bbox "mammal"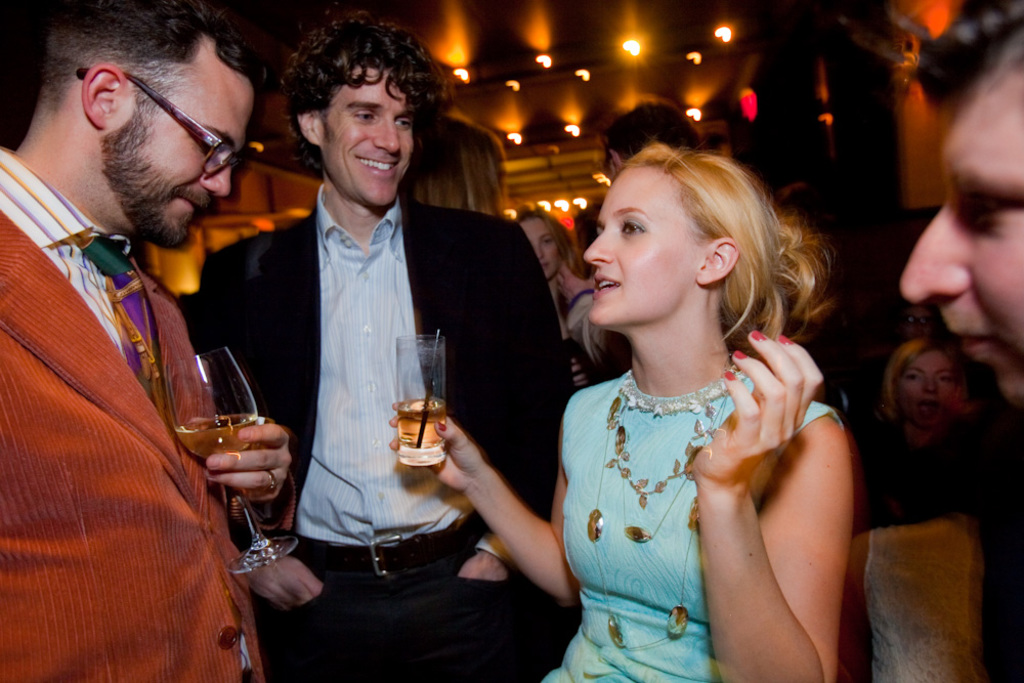
box(398, 112, 511, 218)
